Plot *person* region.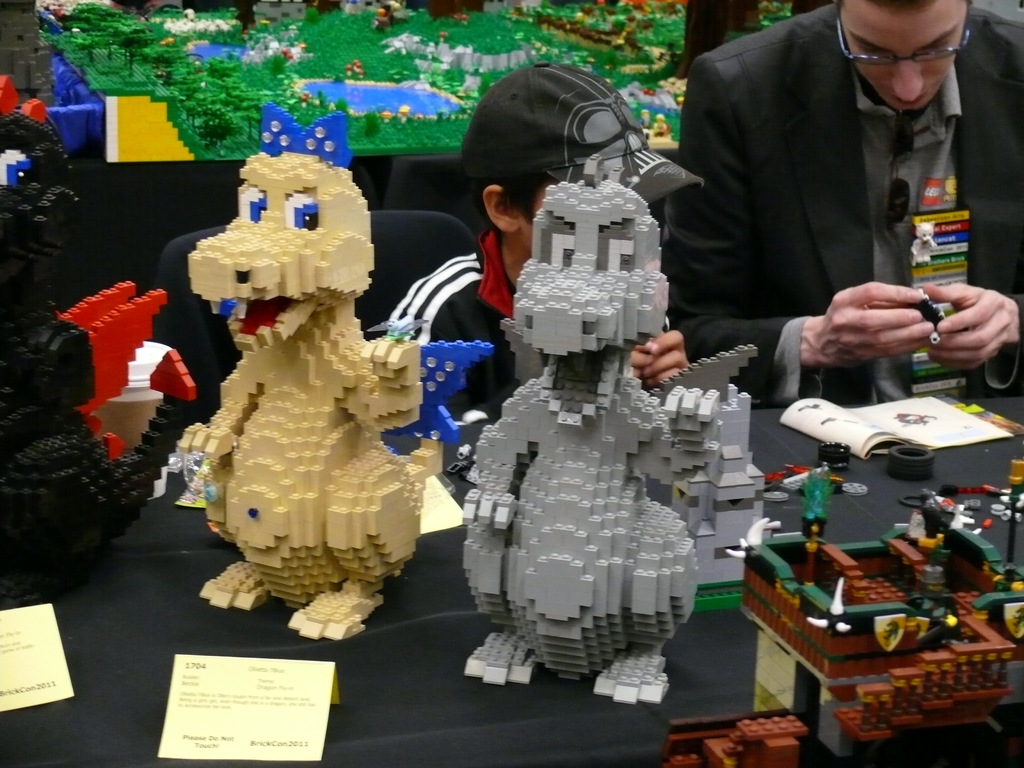
Plotted at [left=666, top=0, right=1017, bottom=368].
